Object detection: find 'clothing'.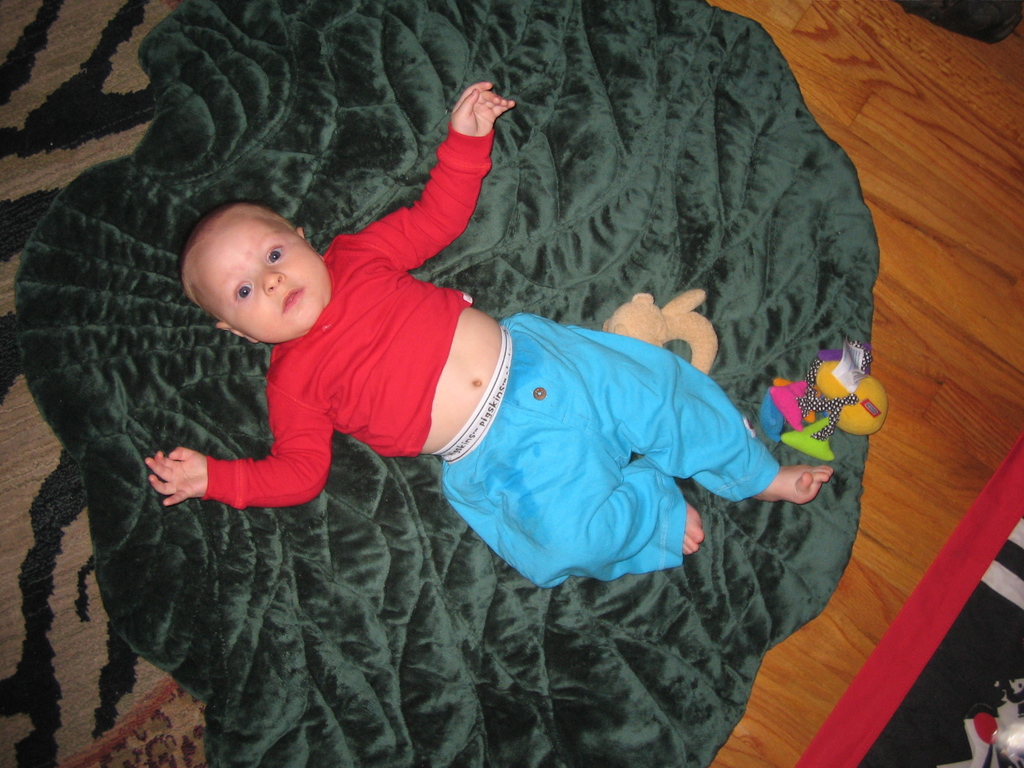
box(203, 119, 783, 591).
